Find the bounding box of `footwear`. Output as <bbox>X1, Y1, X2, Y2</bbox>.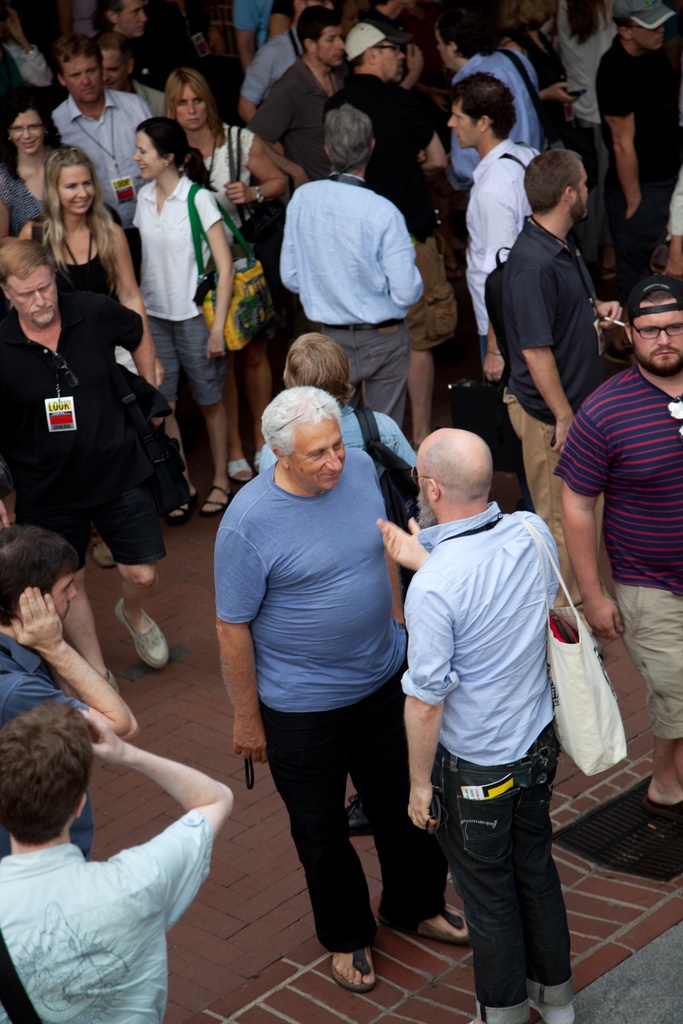
<bbox>646, 785, 682, 829</bbox>.
